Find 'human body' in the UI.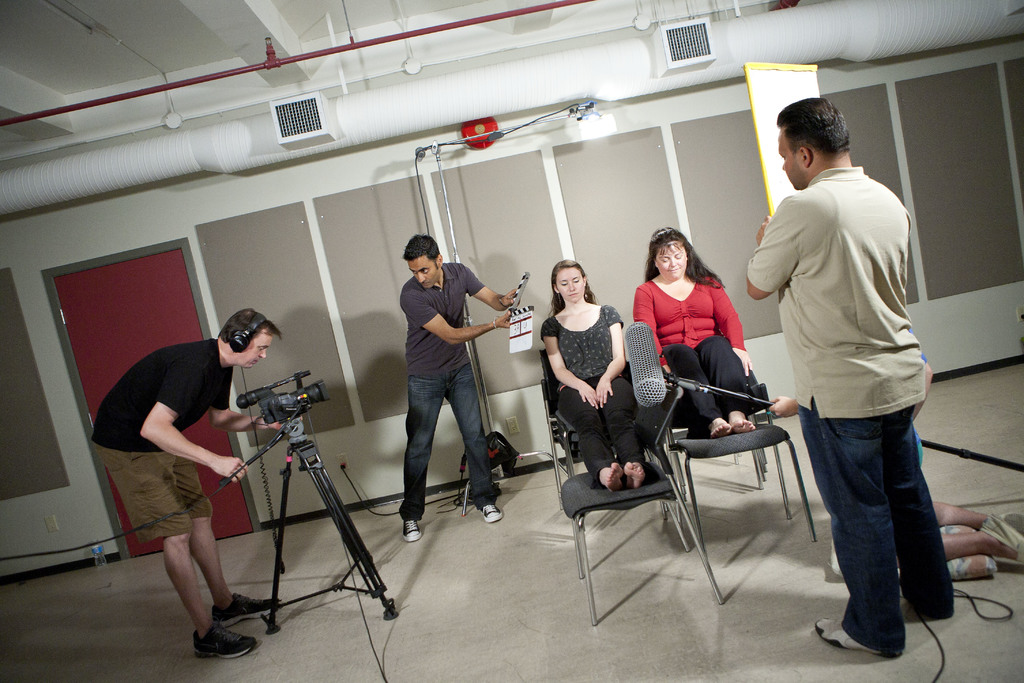
UI element at bbox(403, 231, 526, 546).
